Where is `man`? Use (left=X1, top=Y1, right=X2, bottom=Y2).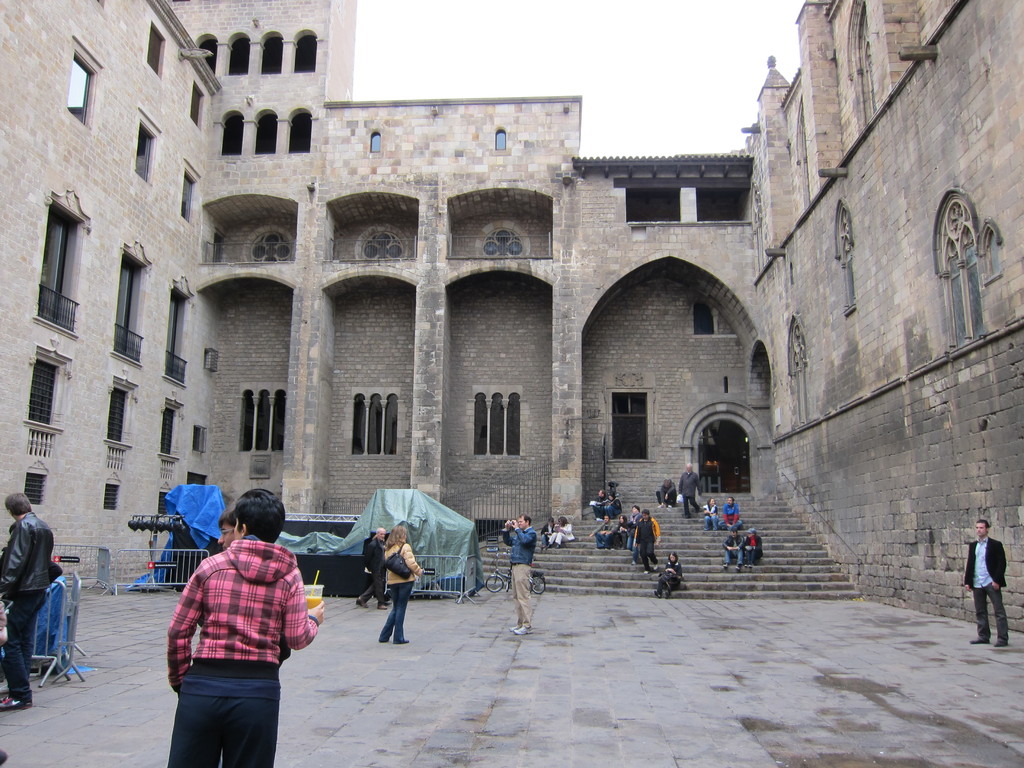
(left=501, top=515, right=535, bottom=631).
